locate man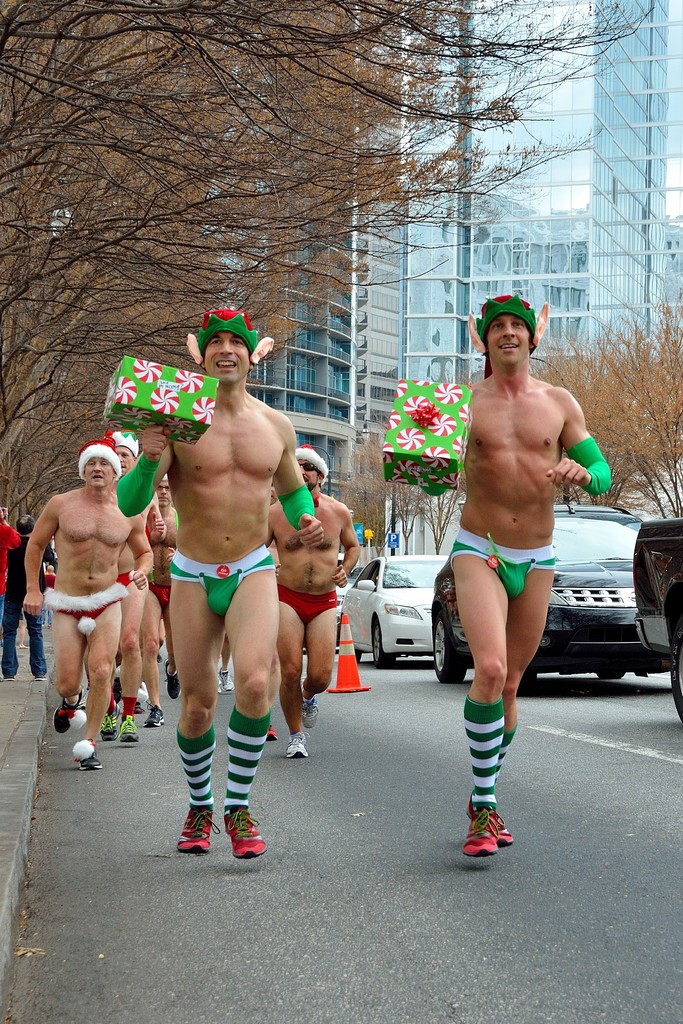
20 437 156 774
